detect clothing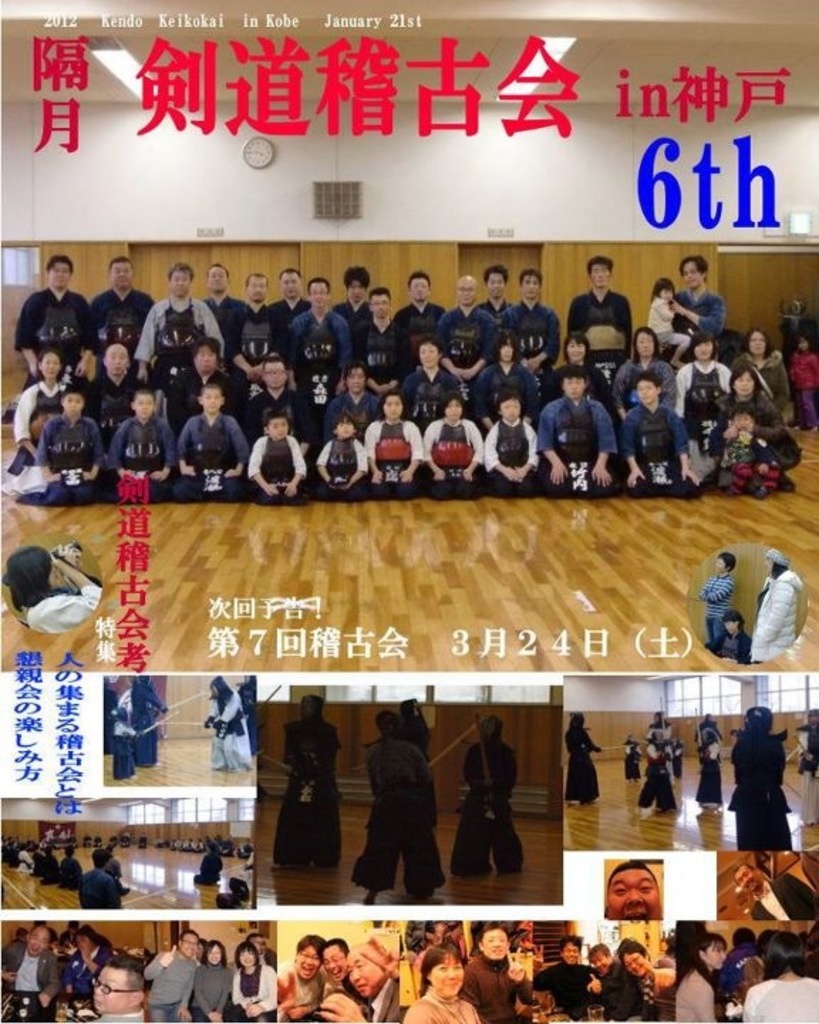
728:735:795:850
